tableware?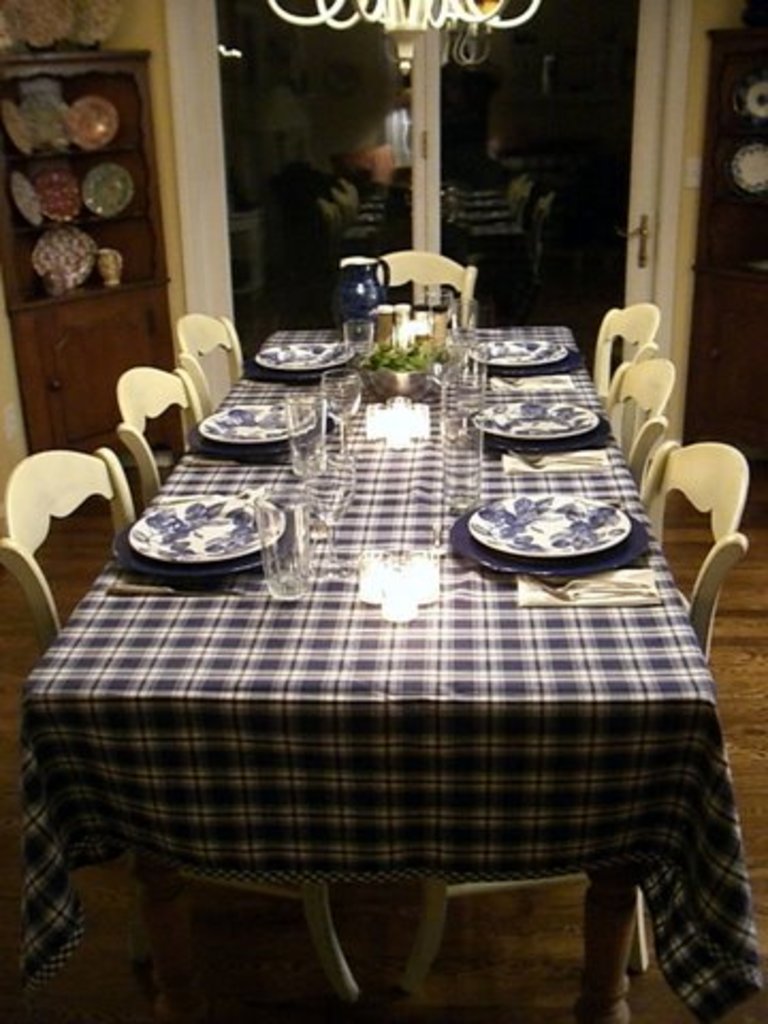
crop(83, 162, 134, 215)
